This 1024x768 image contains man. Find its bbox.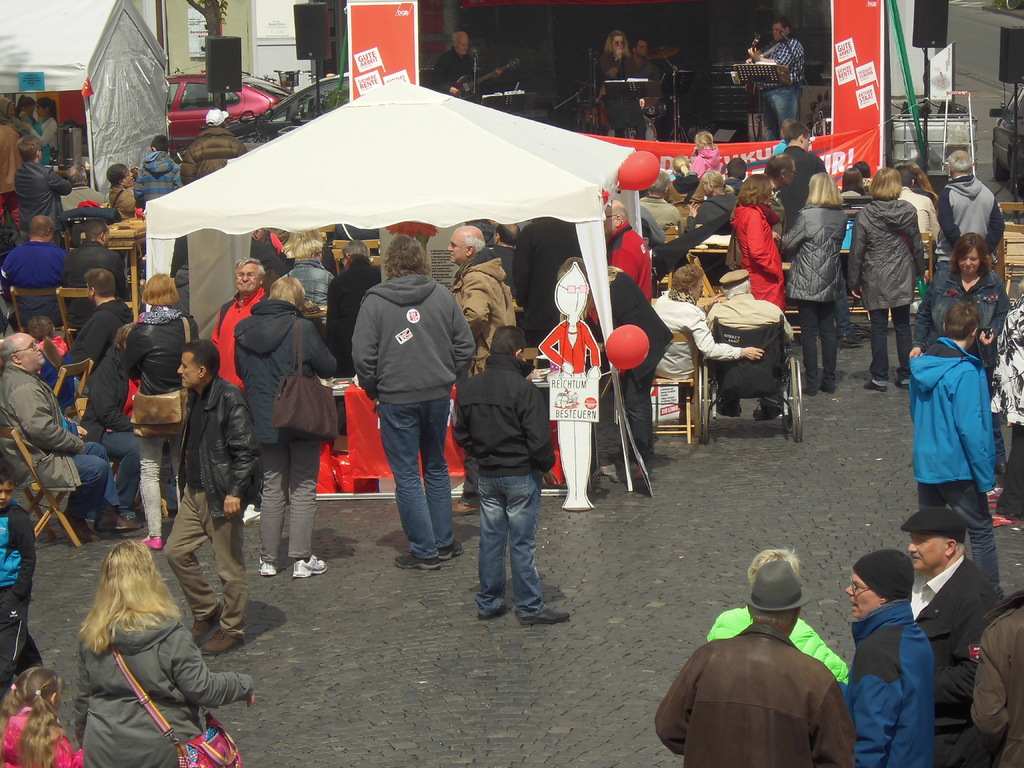
[x1=778, y1=145, x2=863, y2=343].
